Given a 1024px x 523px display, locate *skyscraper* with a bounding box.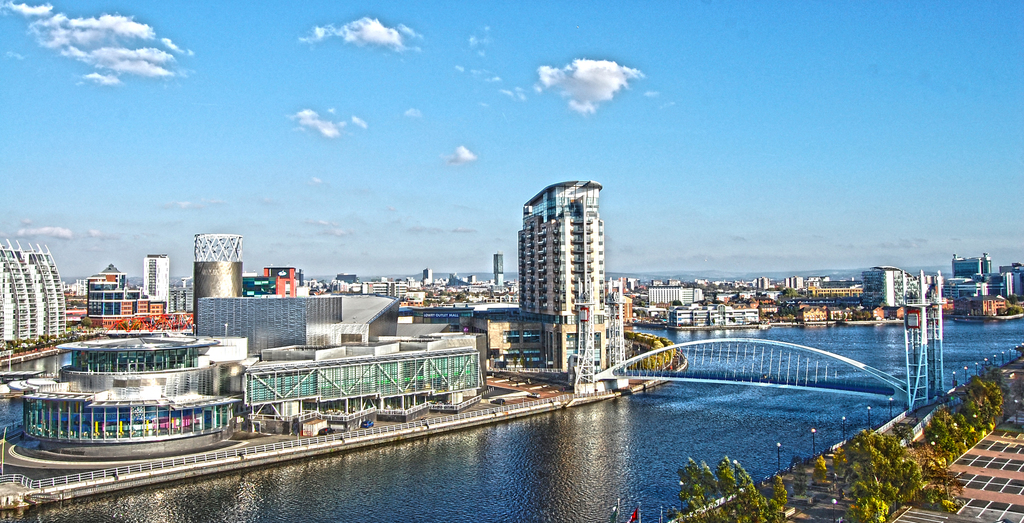
Located: BBox(499, 154, 634, 372).
